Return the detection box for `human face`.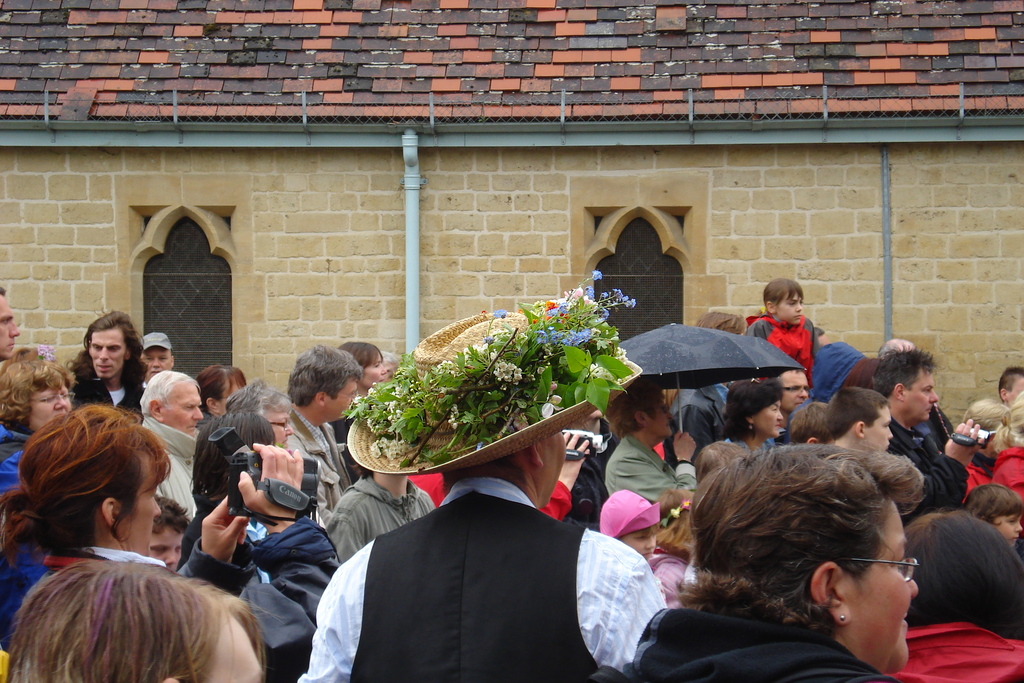
[left=30, top=383, right=73, bottom=436].
